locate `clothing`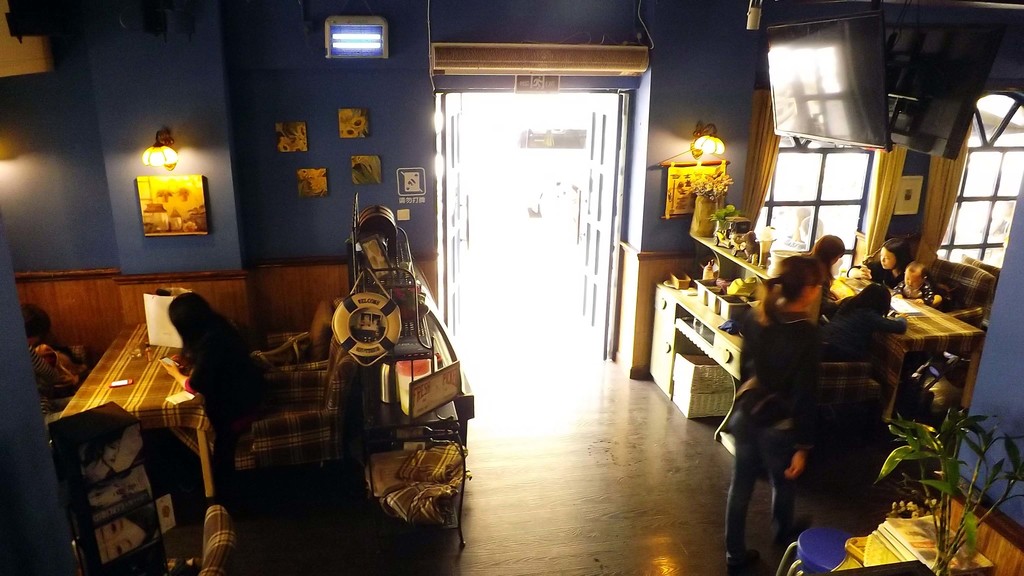
box=[378, 443, 471, 534]
